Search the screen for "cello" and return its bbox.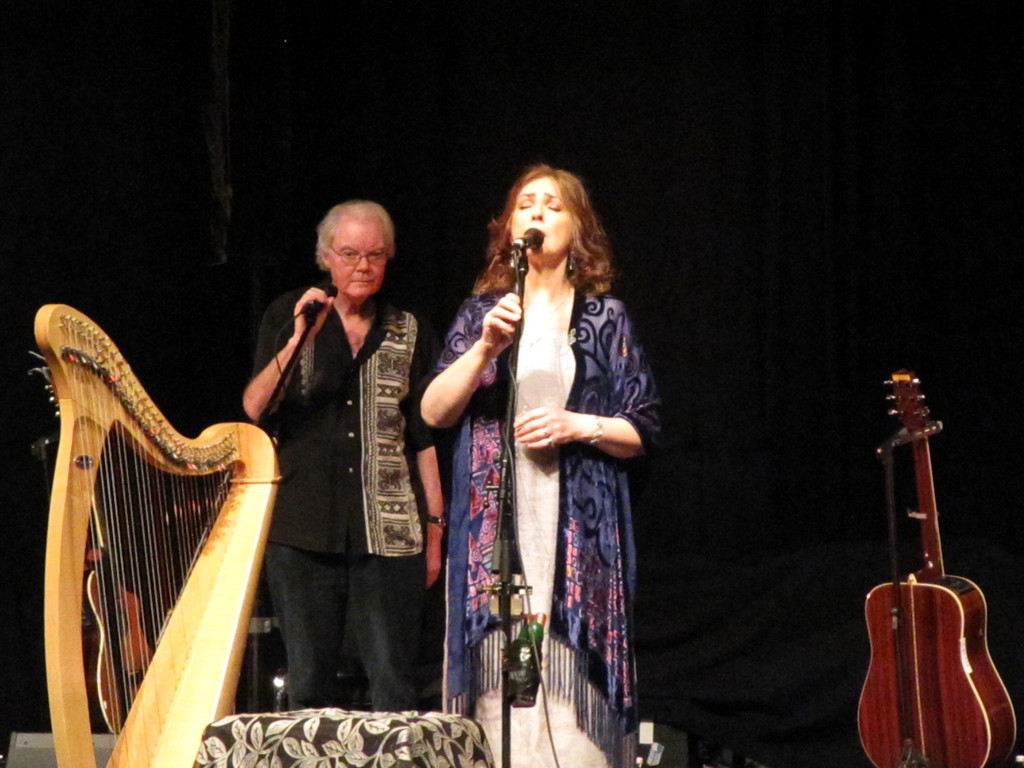
Found: box=[859, 369, 1023, 767].
